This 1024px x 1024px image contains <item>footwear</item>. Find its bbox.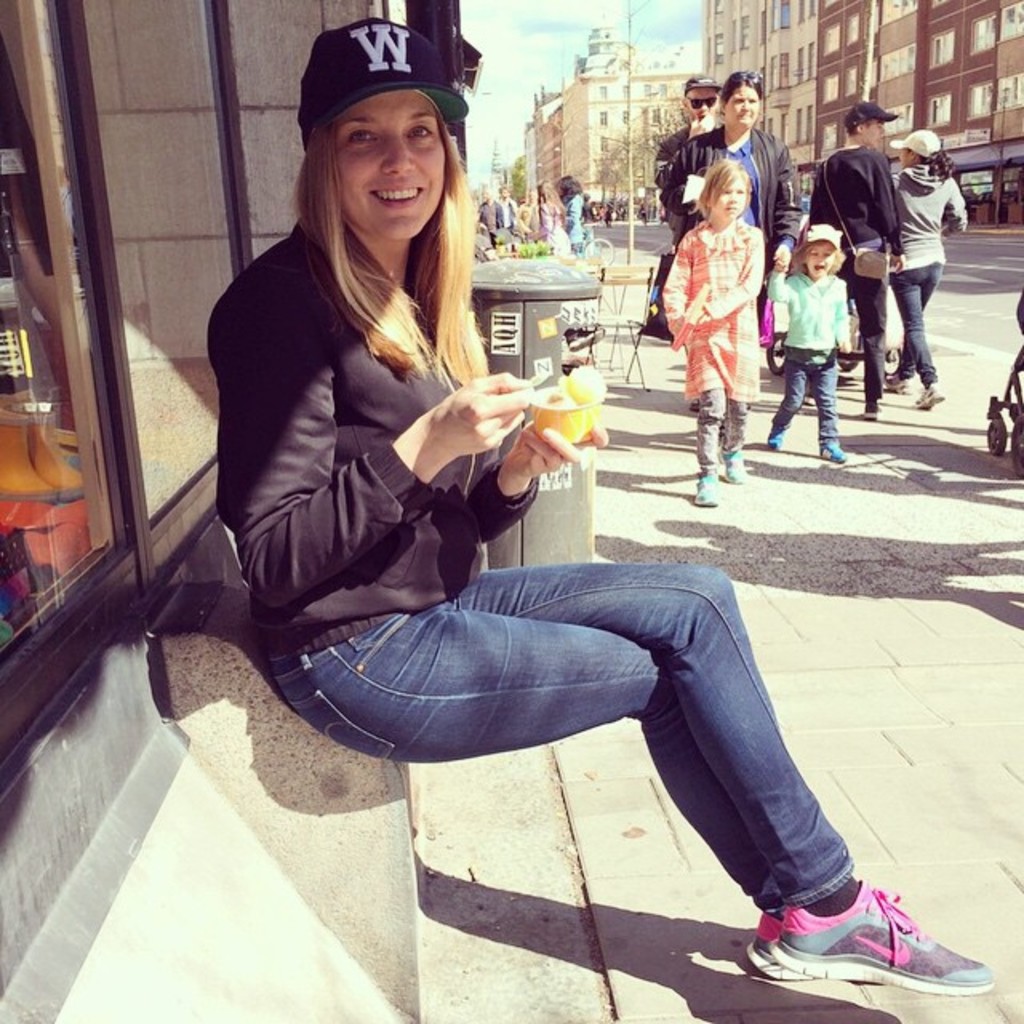
(left=888, top=374, right=910, bottom=394).
